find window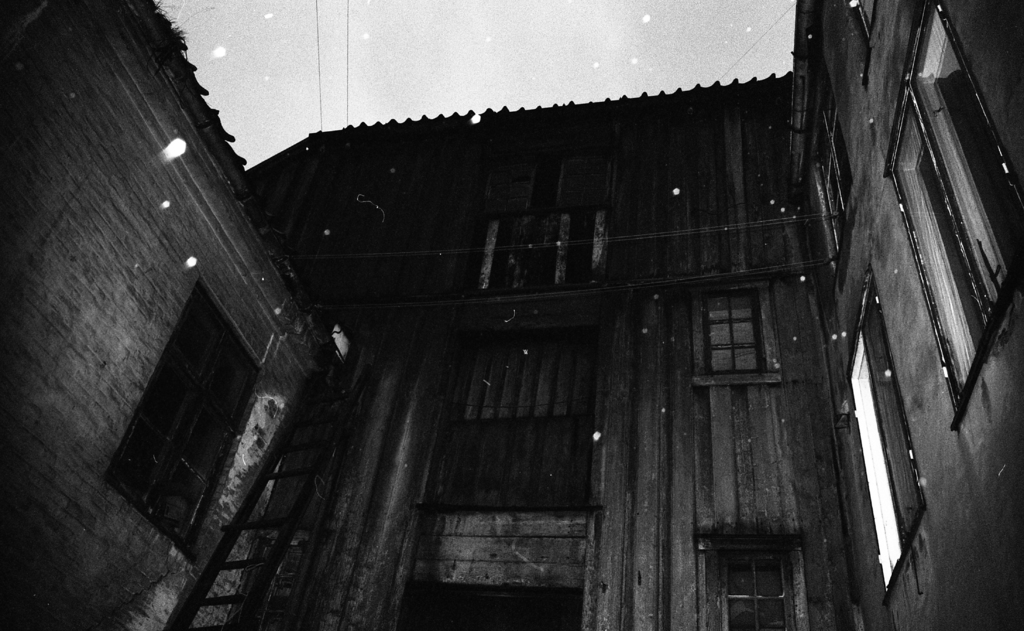
(876, 0, 1023, 424)
